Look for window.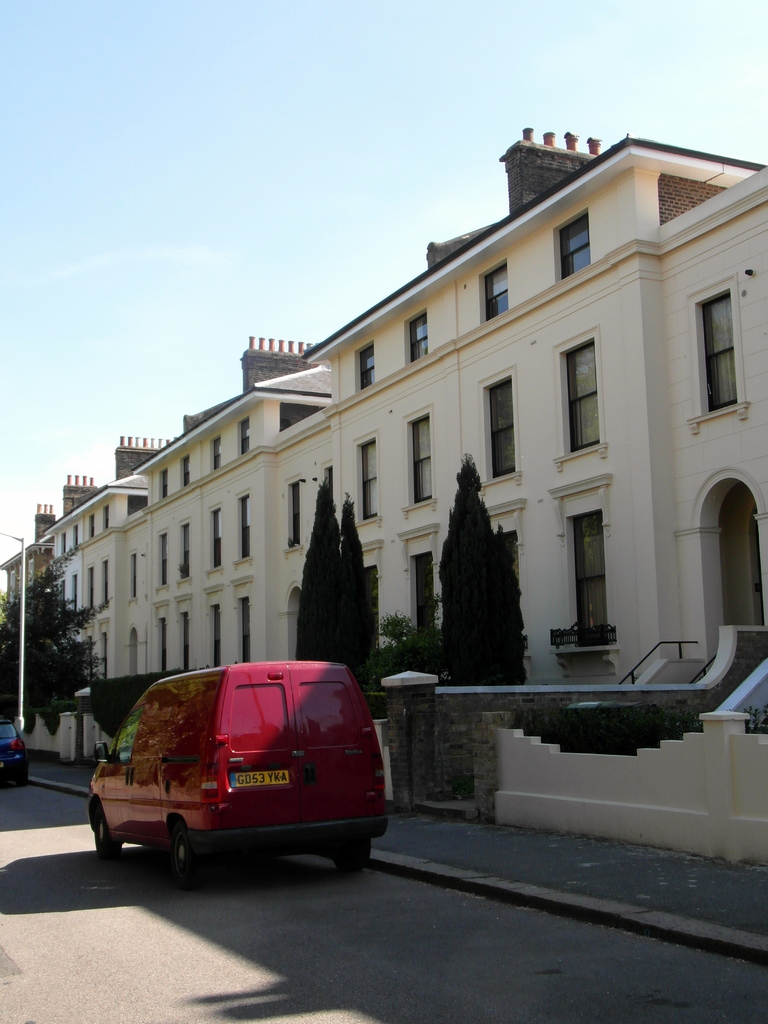
Found: crop(129, 624, 143, 676).
